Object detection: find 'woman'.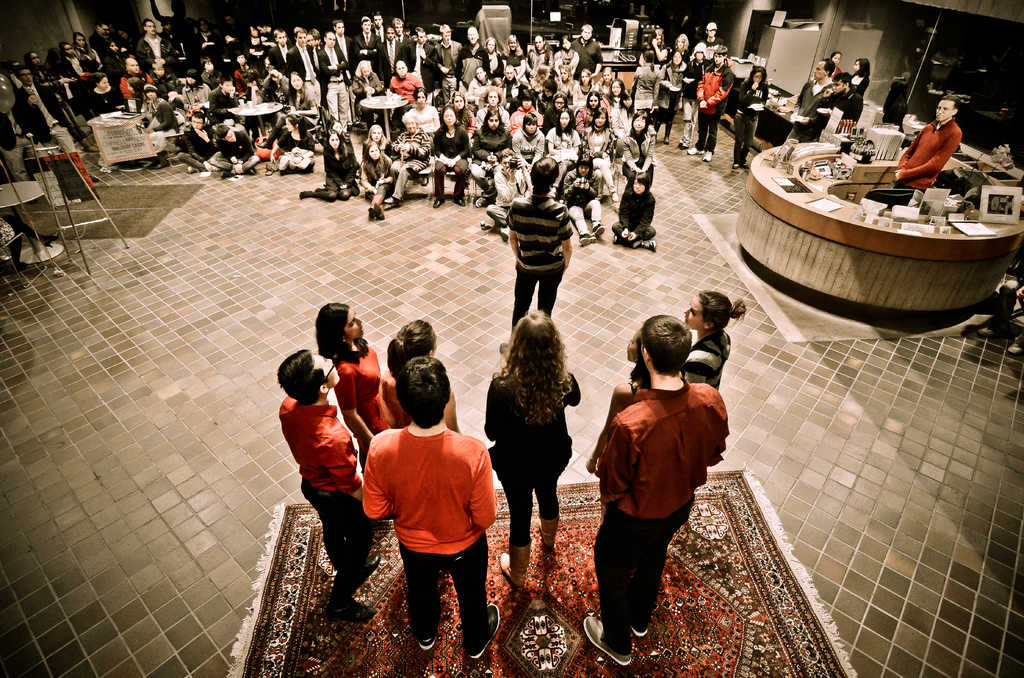
detection(86, 70, 125, 113).
